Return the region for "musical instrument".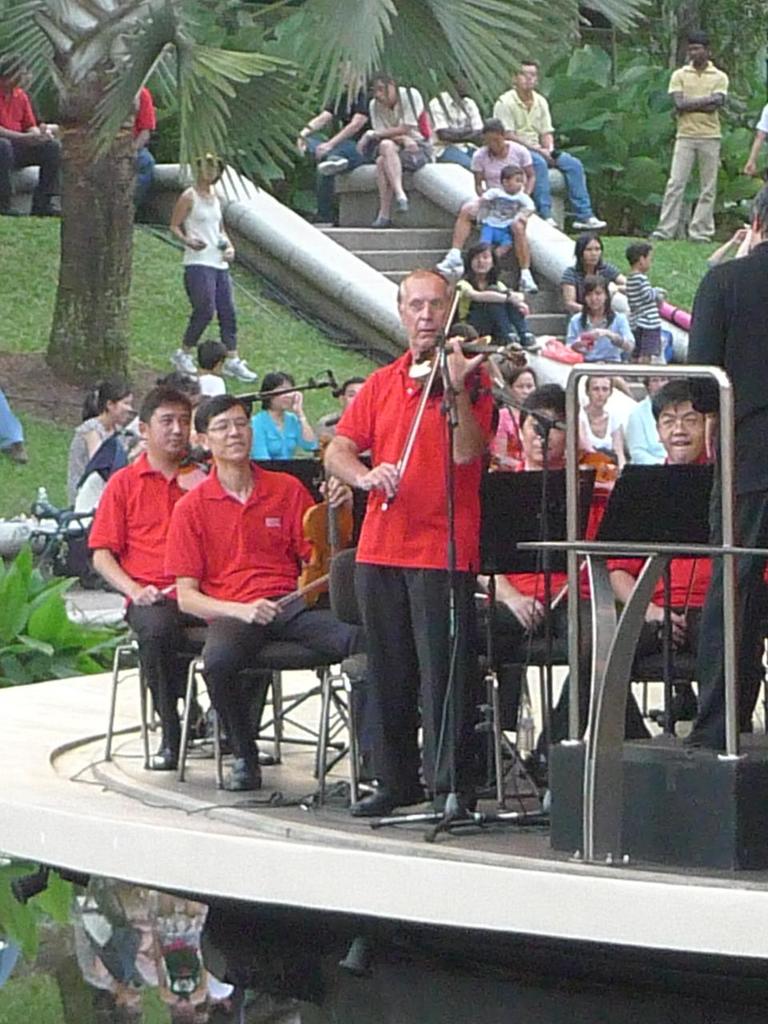
BBox(385, 284, 528, 505).
